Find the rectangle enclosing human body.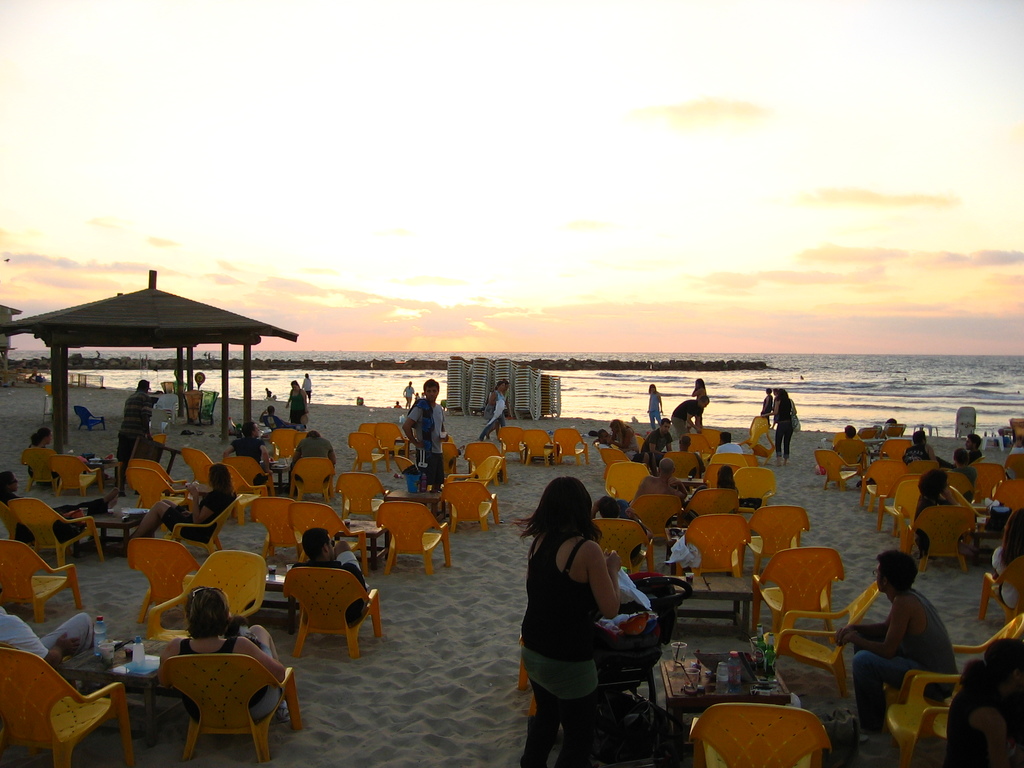
x1=223, y1=442, x2=268, y2=481.
